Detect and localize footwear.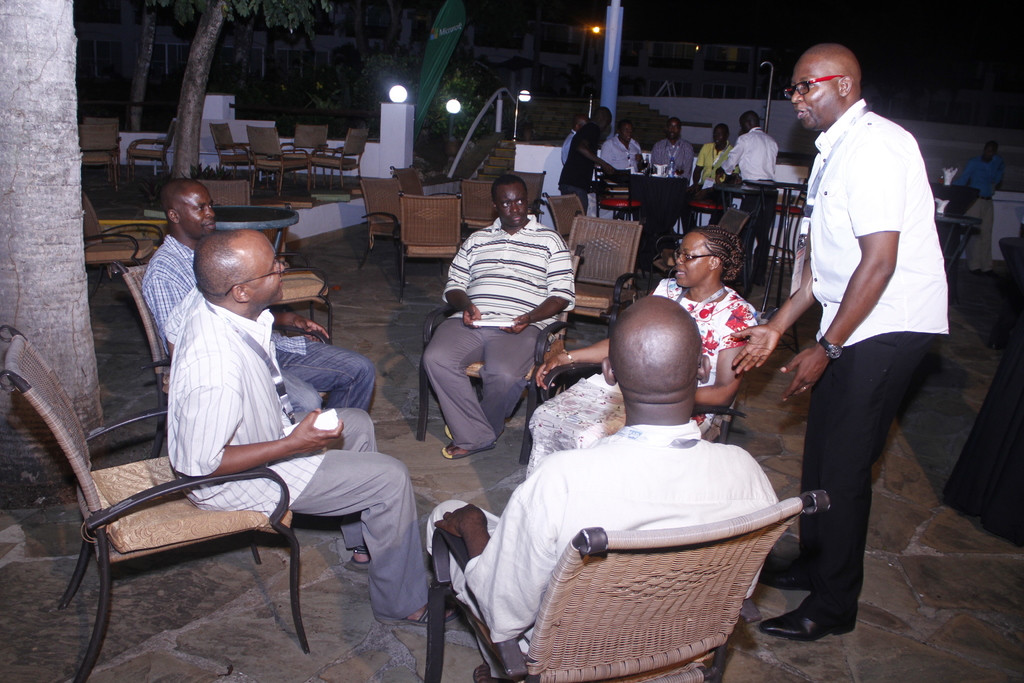
Localized at (764, 598, 837, 636).
